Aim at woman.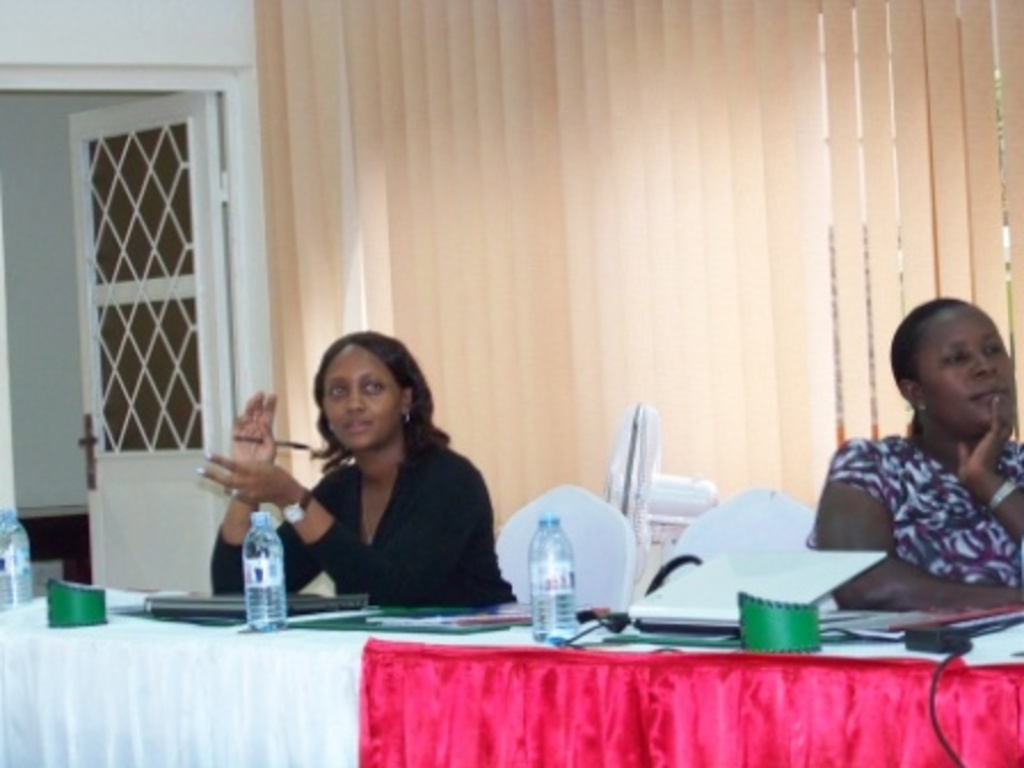
Aimed at <region>805, 293, 1022, 631</region>.
